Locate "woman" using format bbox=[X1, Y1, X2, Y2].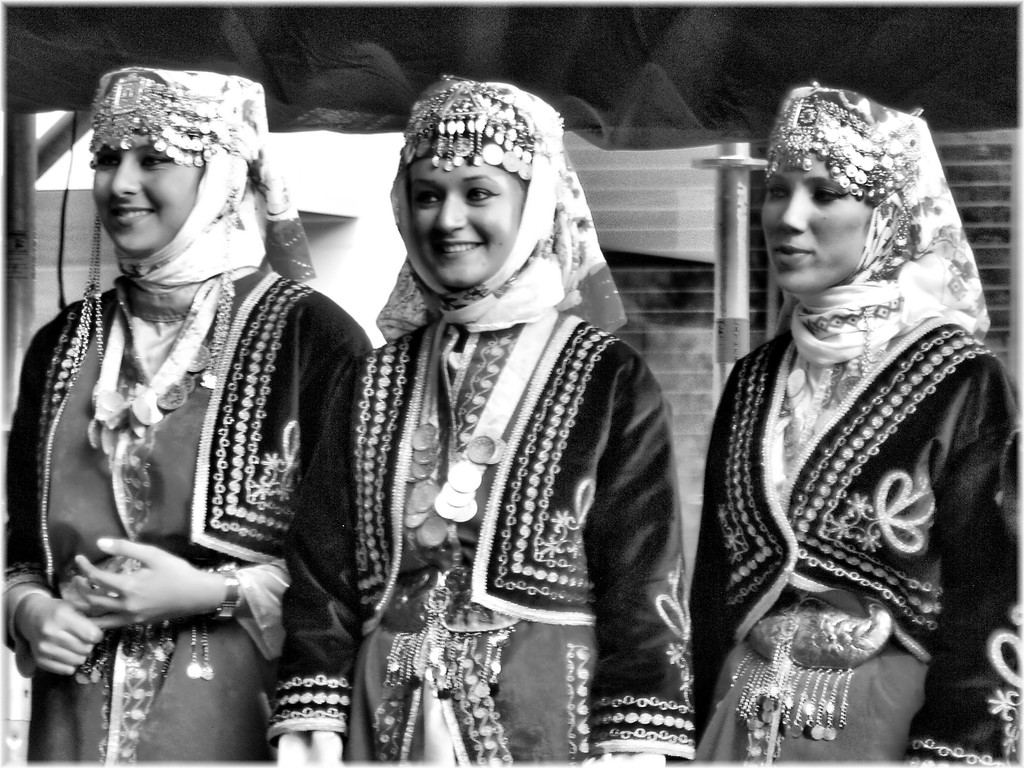
bbox=[689, 84, 1023, 765].
